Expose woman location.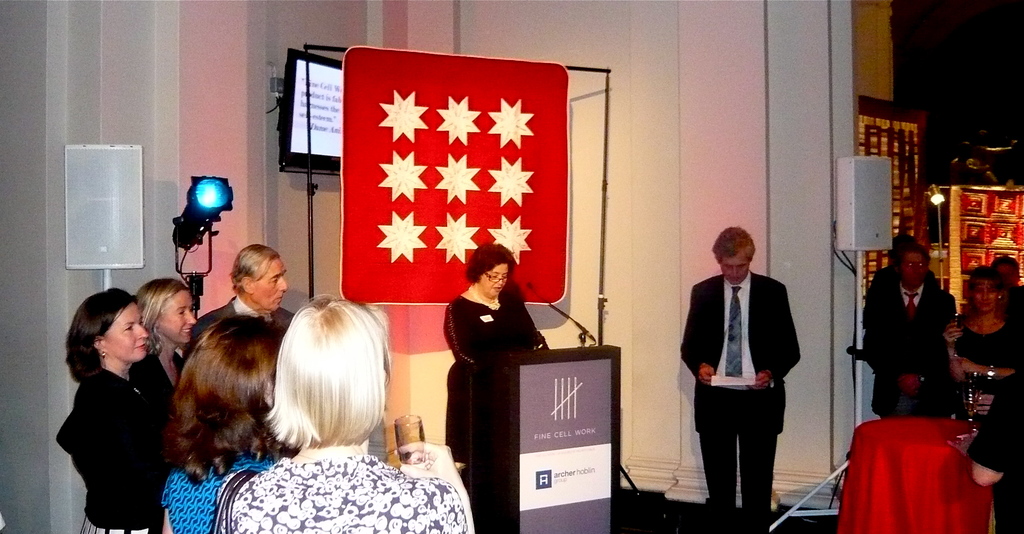
Exposed at 161/310/274/533.
